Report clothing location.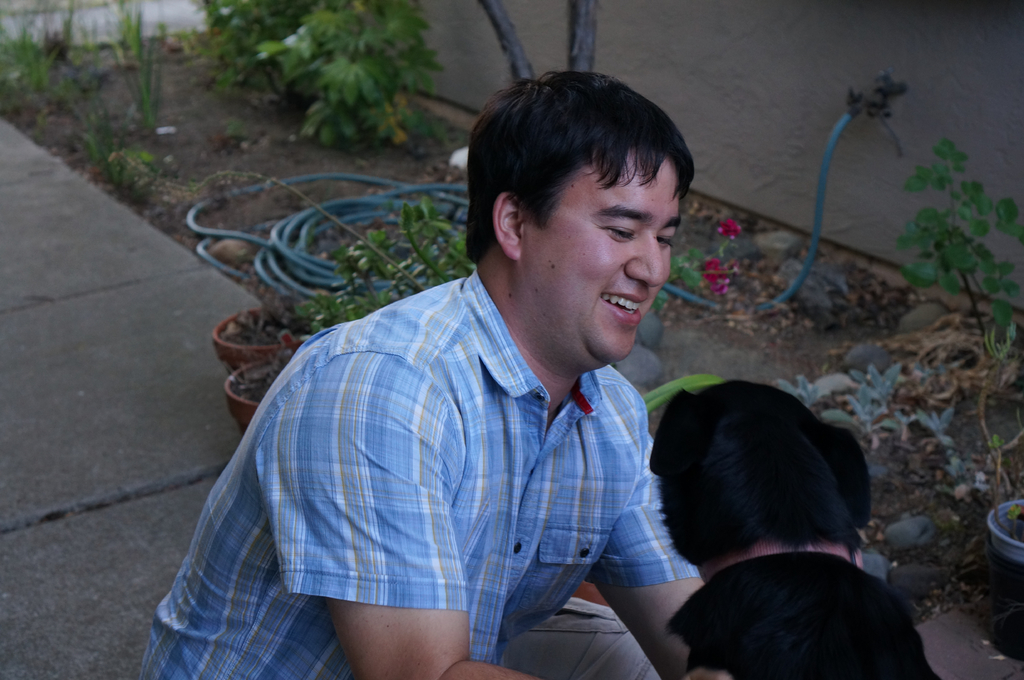
Report: <region>136, 269, 702, 679</region>.
